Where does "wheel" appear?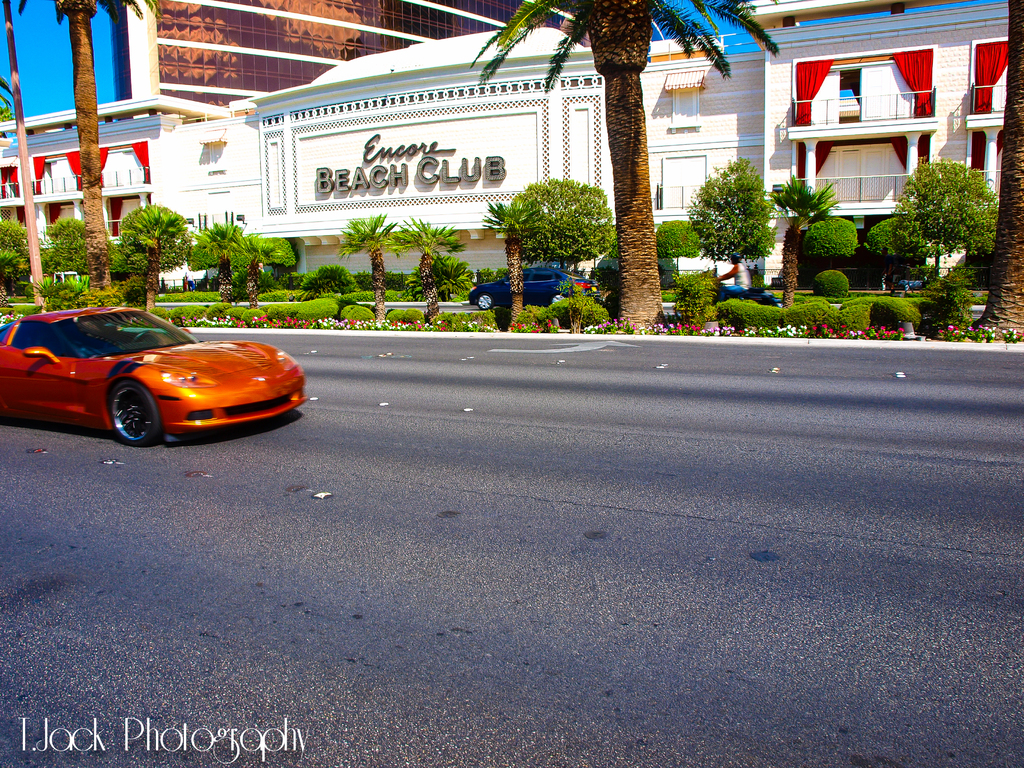
Appears at (79, 379, 150, 443).
